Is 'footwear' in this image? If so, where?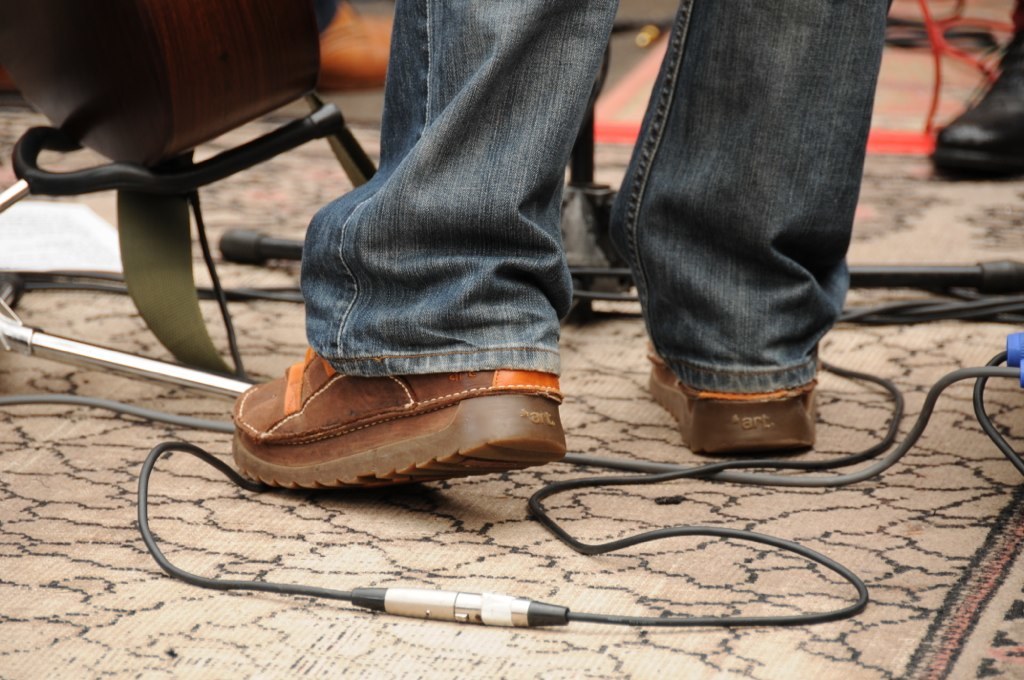
Yes, at rect(926, 34, 1023, 180).
